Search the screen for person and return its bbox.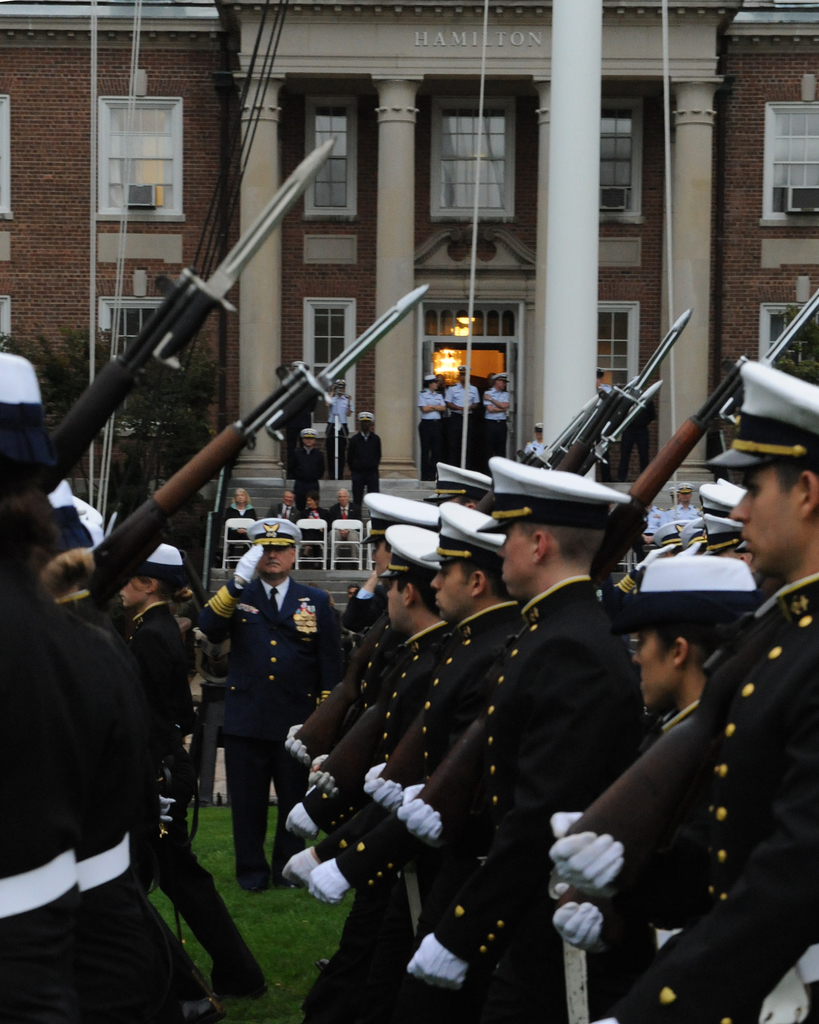
Found: [left=346, top=412, right=385, bottom=518].
